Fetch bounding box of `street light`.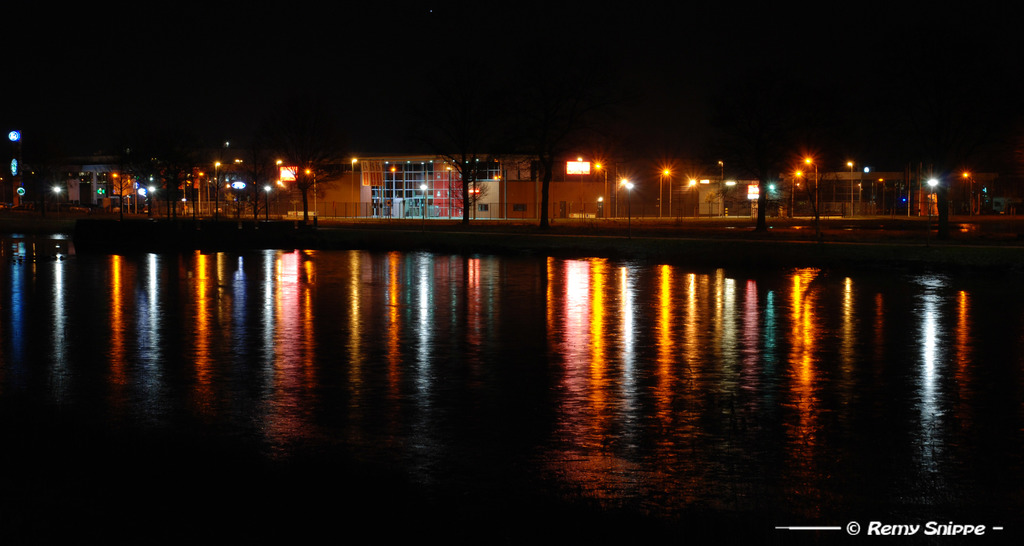
Bbox: region(927, 179, 938, 215).
